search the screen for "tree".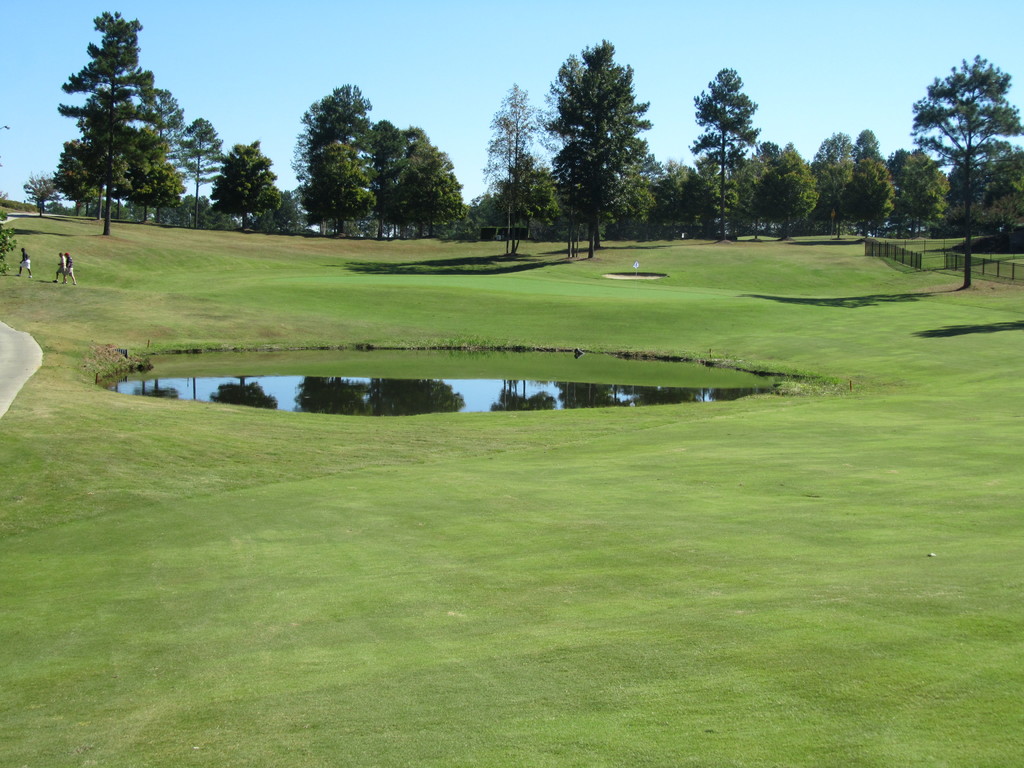
Found at <box>909,54,1023,288</box>.
